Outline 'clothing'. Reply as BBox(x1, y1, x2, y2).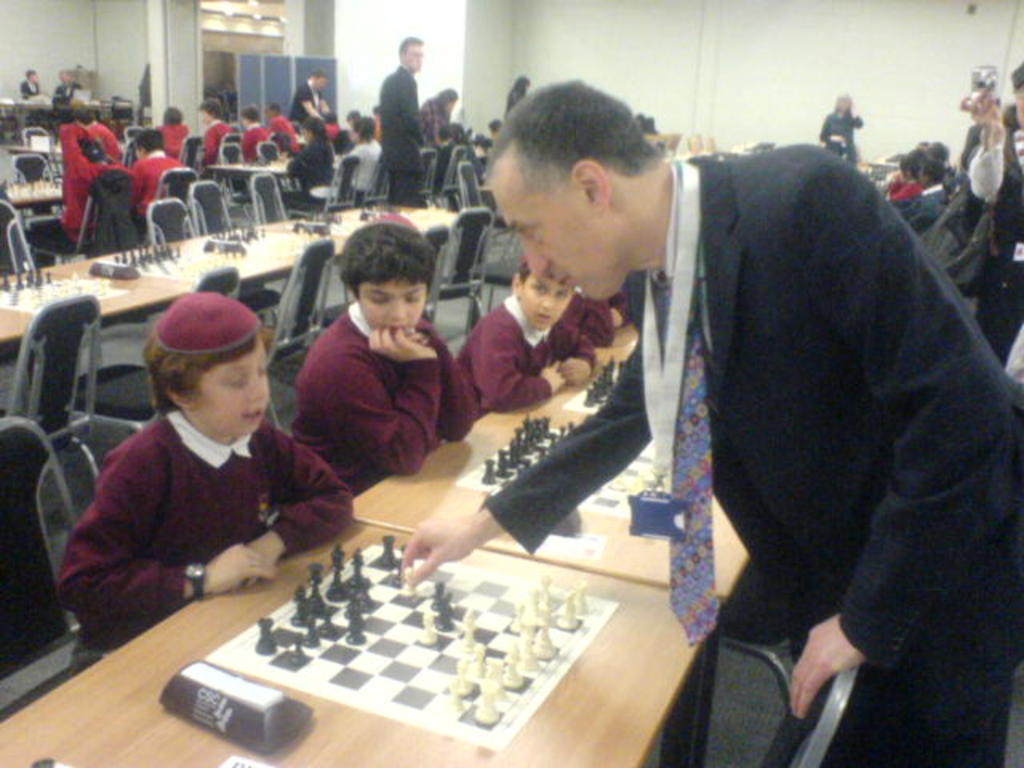
BBox(450, 296, 598, 400).
